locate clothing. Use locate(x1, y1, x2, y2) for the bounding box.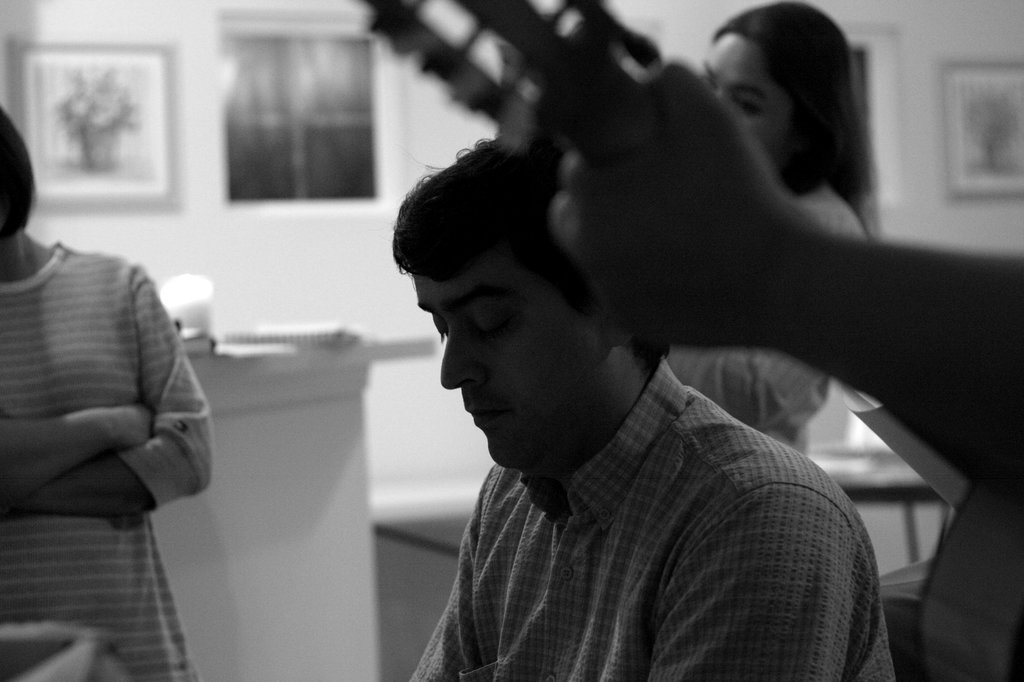
locate(0, 240, 222, 681).
